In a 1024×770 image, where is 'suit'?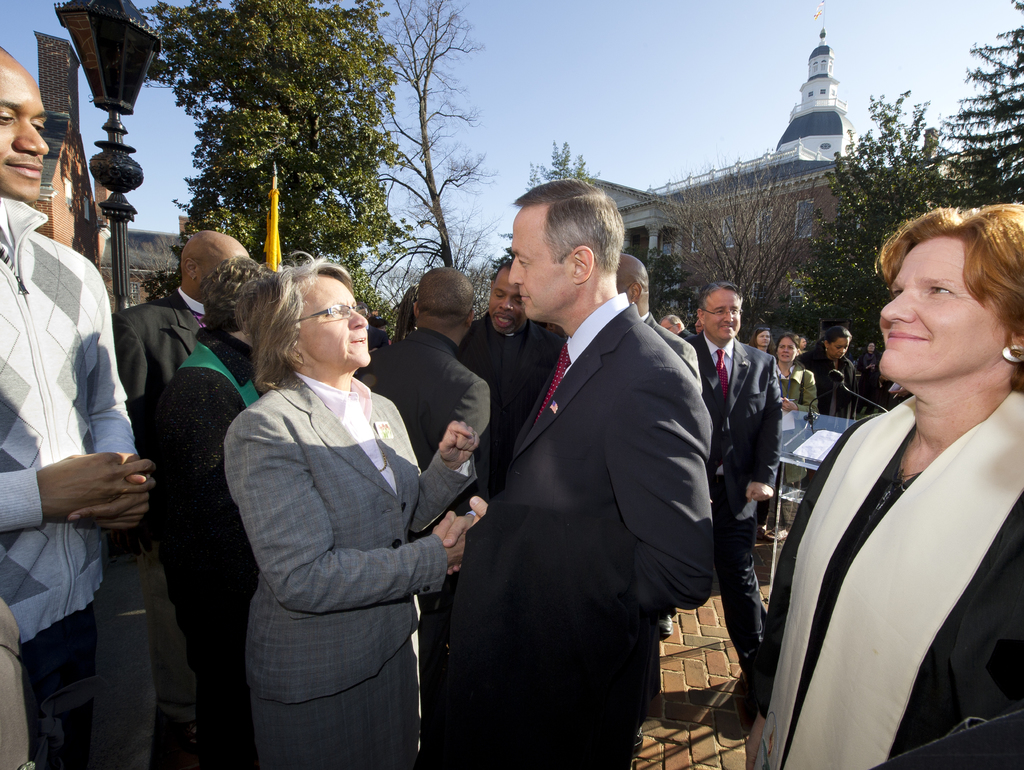
424:178:736:758.
